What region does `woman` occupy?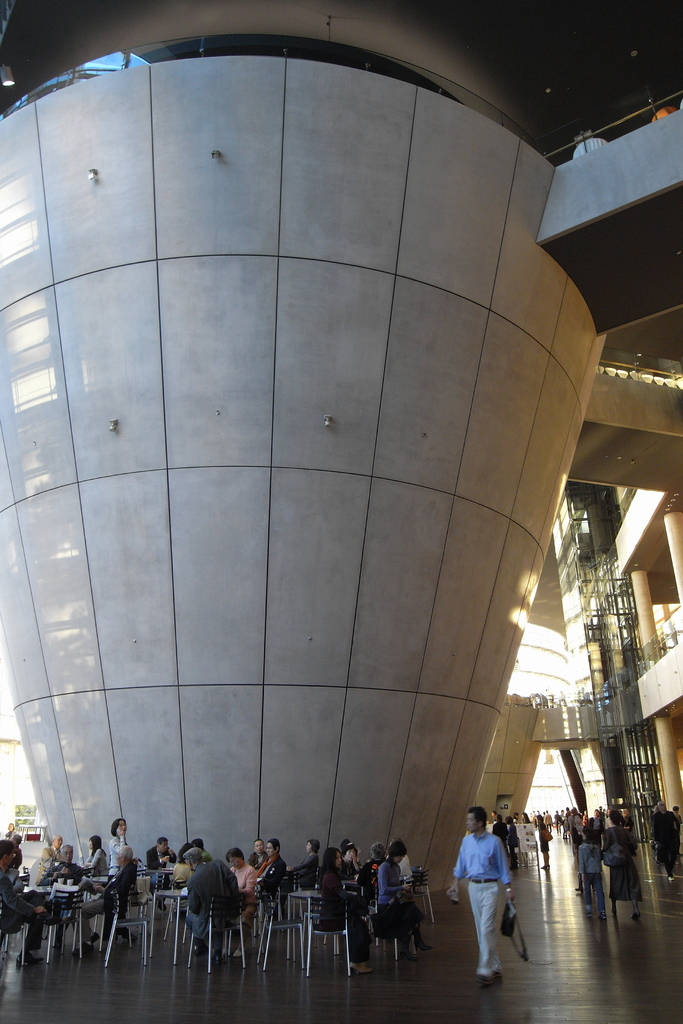
x1=108 y1=816 x2=133 y2=881.
